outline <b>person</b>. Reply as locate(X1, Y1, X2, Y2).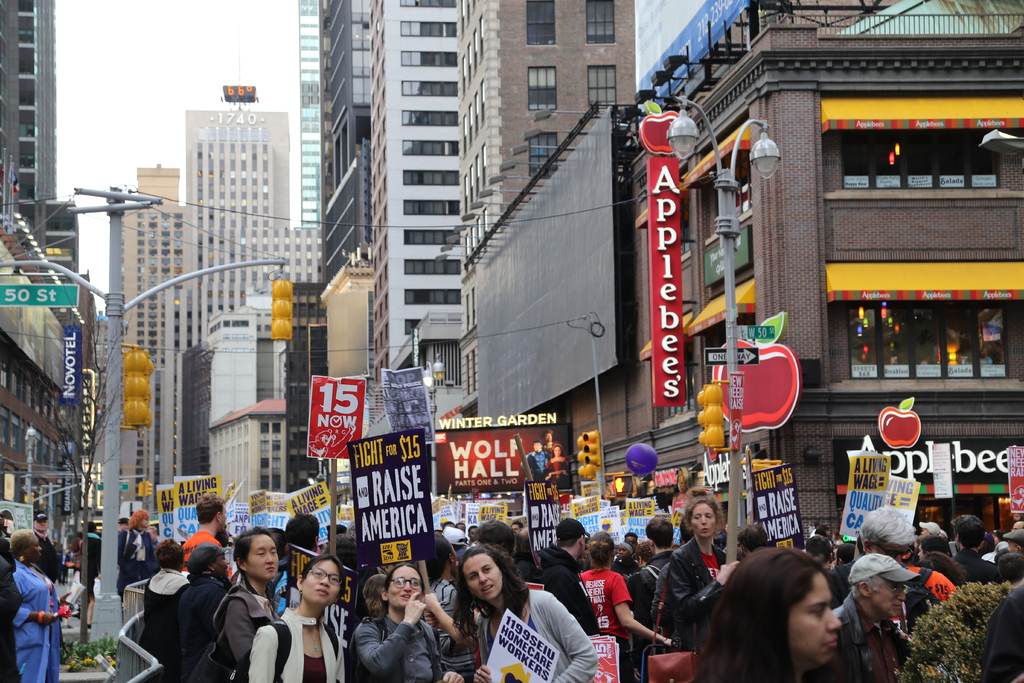
locate(236, 557, 339, 682).
